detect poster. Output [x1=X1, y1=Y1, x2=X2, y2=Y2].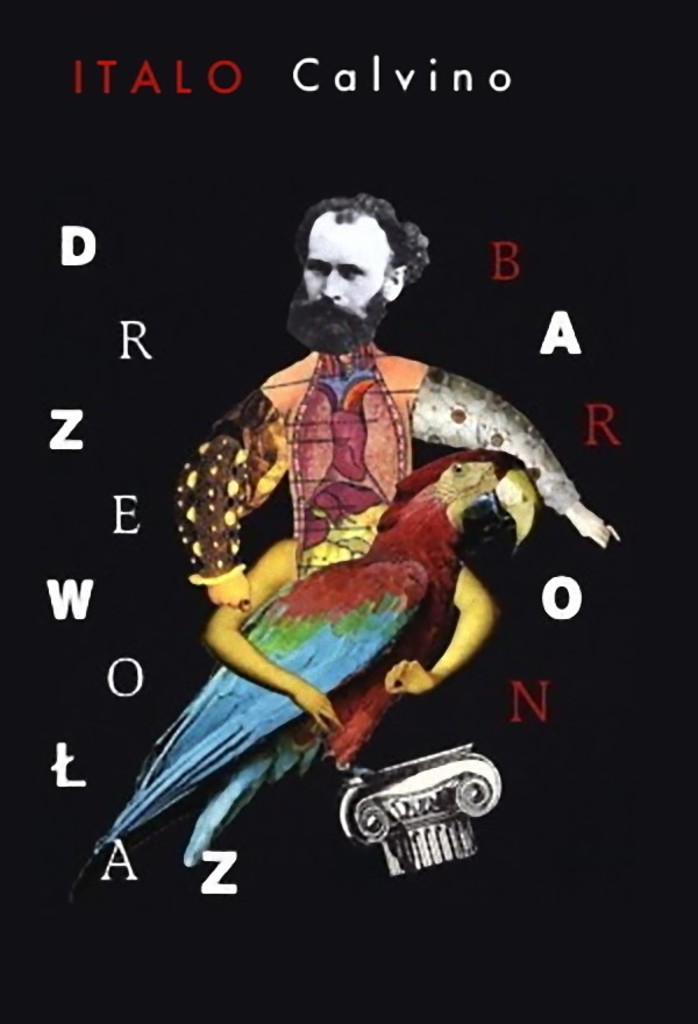
[x1=0, y1=0, x2=697, y2=1023].
